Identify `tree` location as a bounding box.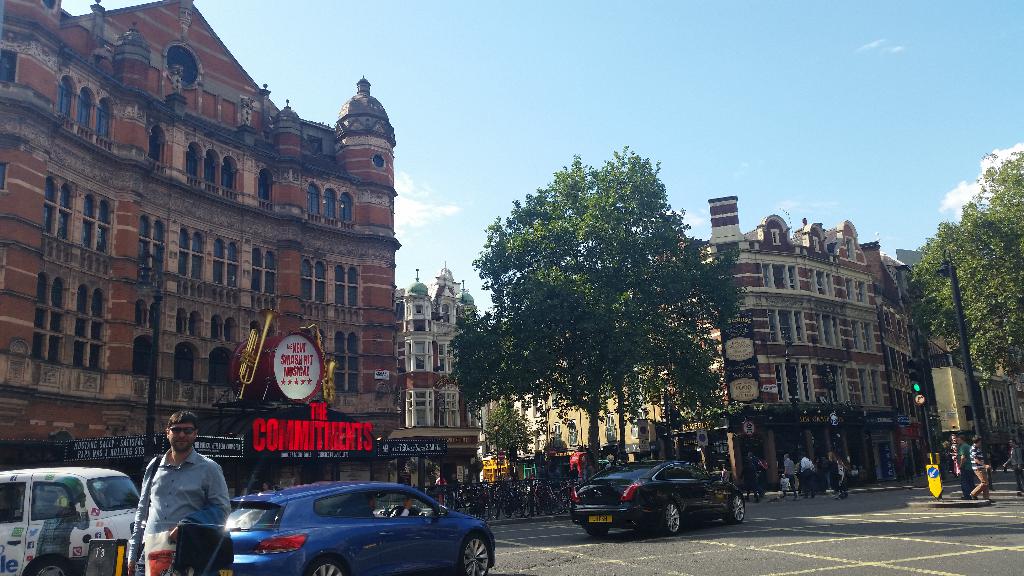
x1=477, y1=399, x2=531, y2=460.
